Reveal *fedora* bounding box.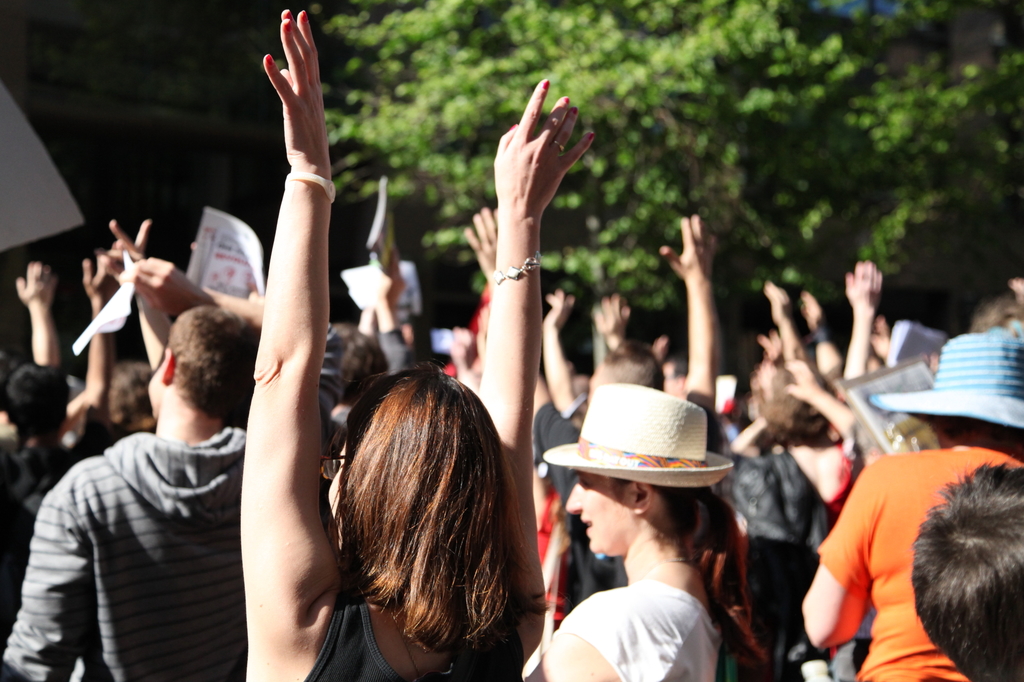
Revealed: l=540, t=381, r=737, b=488.
